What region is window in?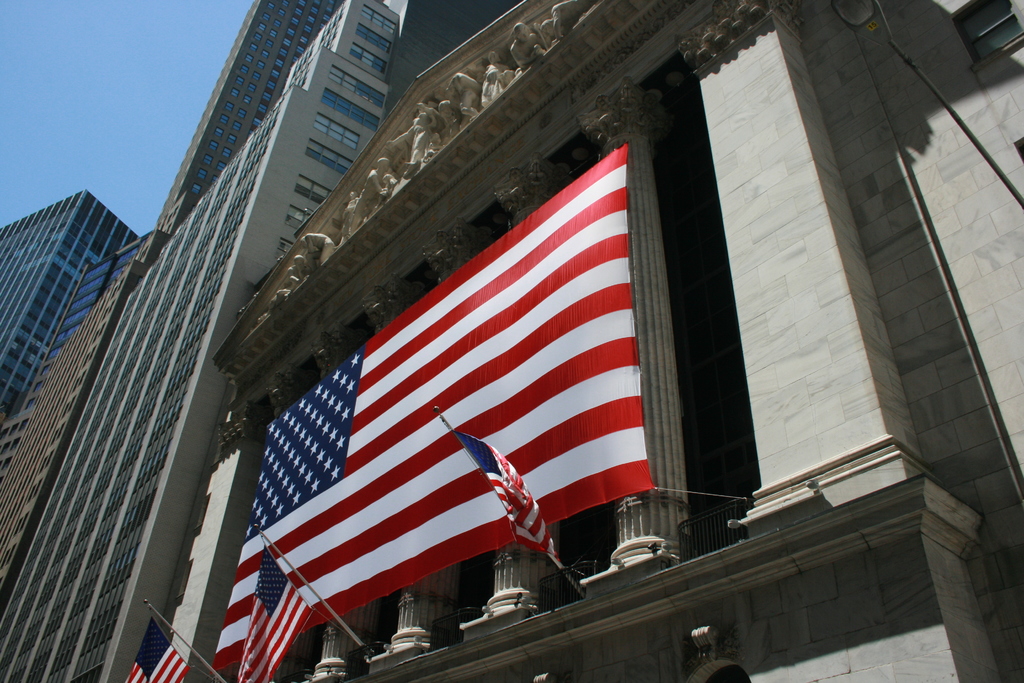
region(261, 13, 271, 22).
